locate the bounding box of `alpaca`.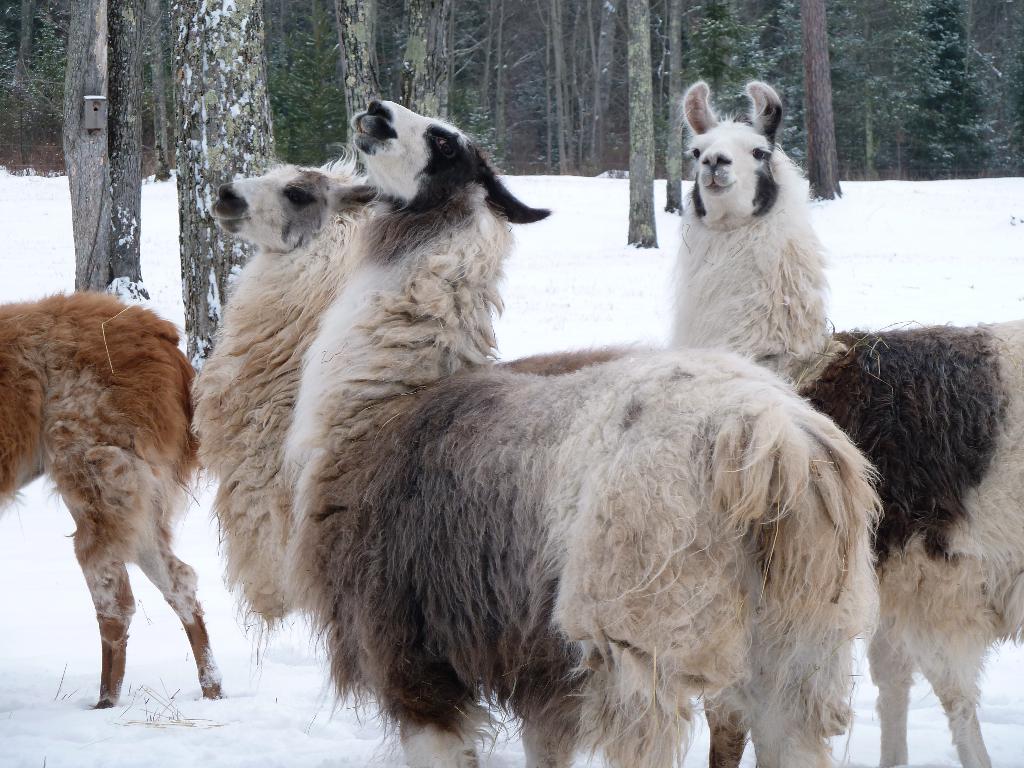
Bounding box: (662, 80, 1023, 767).
